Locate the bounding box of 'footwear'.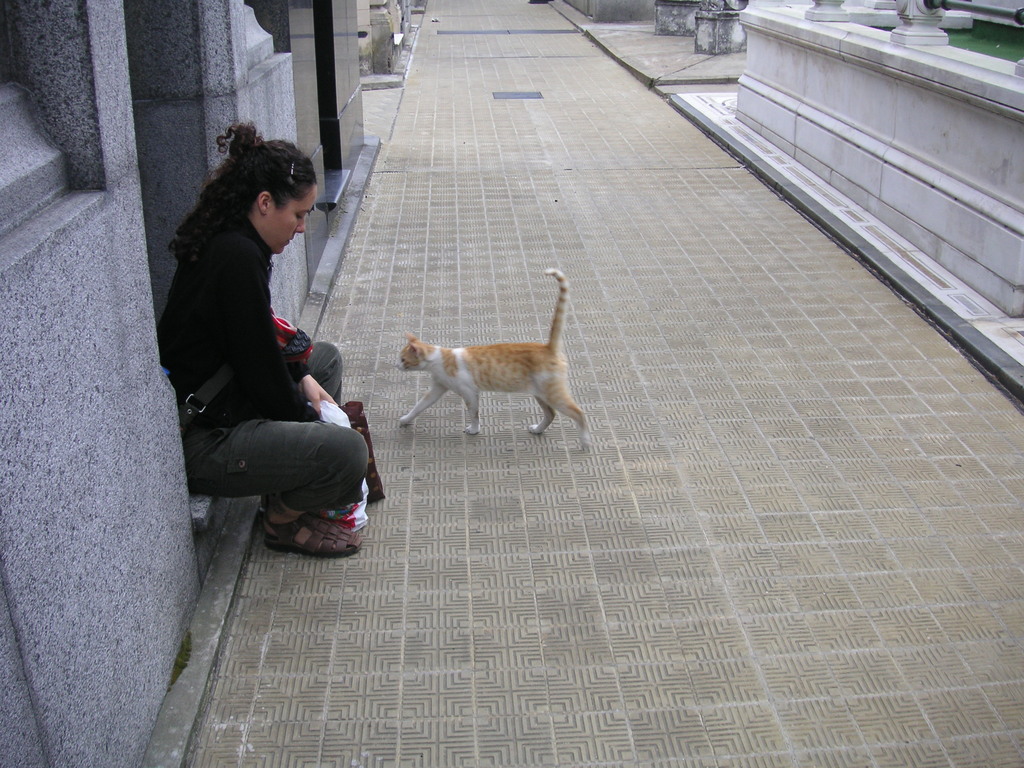
Bounding box: pyautogui.locateOnScreen(244, 500, 374, 559).
